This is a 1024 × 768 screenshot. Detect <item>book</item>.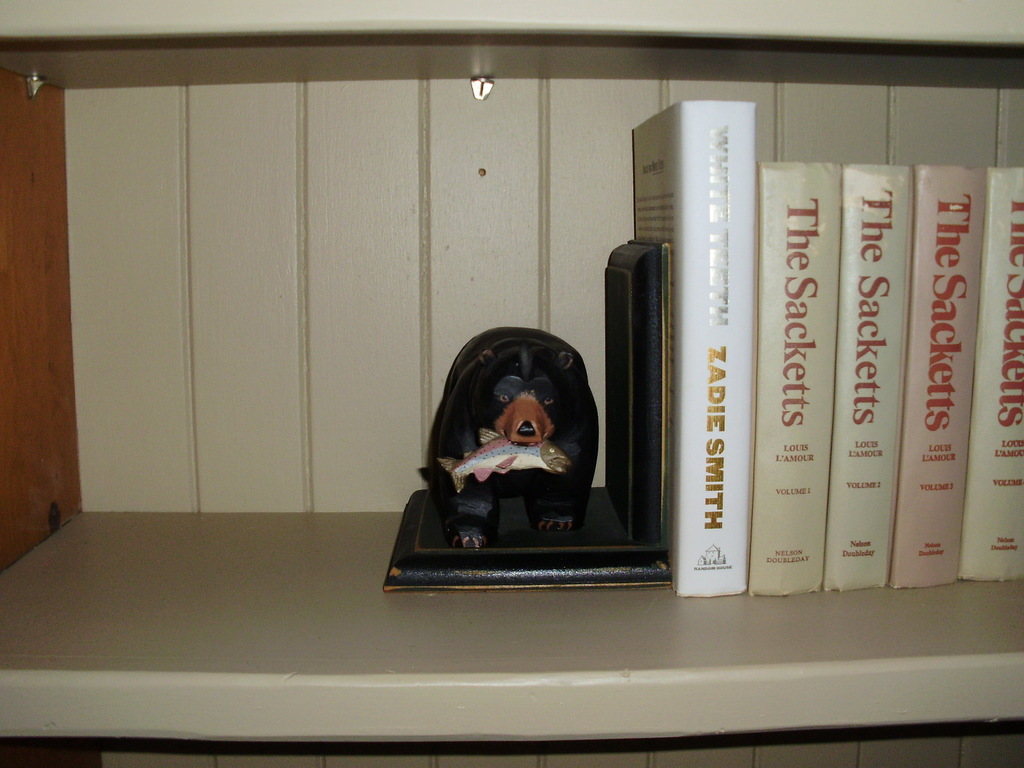
BBox(628, 90, 763, 600).
